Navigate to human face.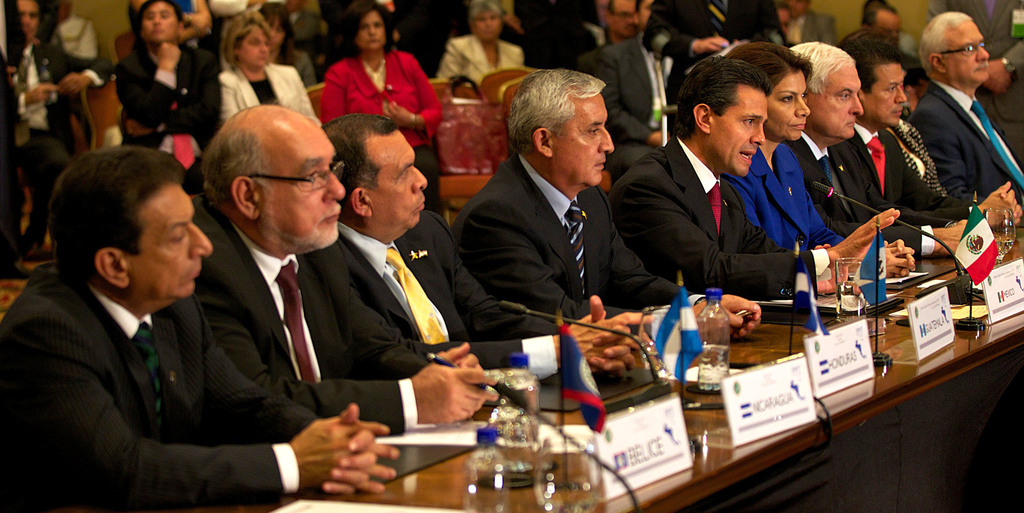
Navigation target: <region>358, 12, 383, 51</region>.
